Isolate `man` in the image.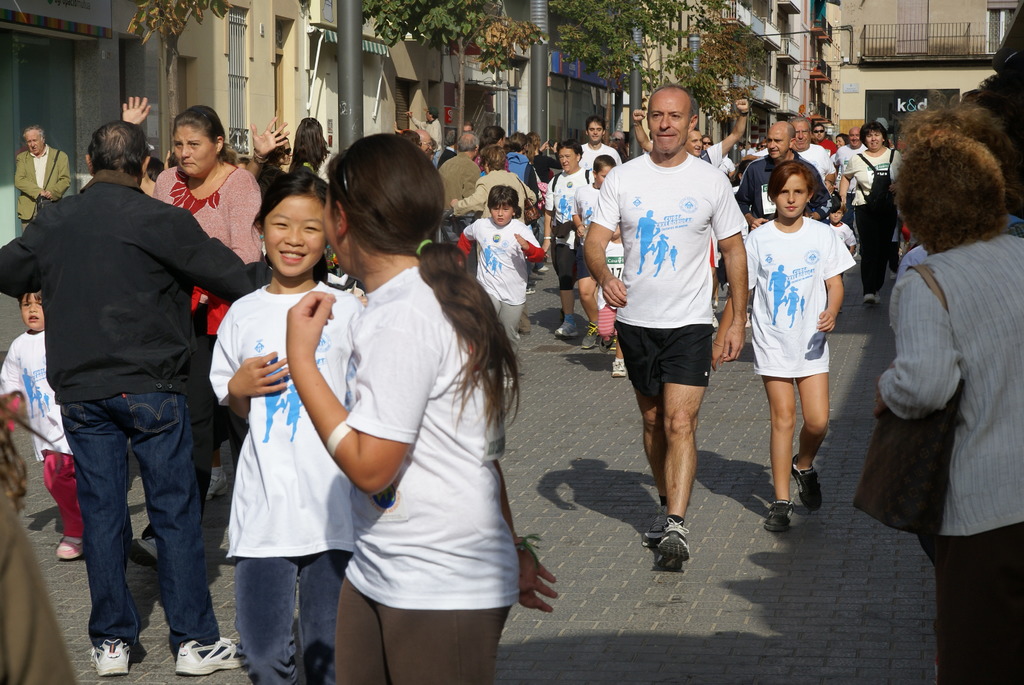
Isolated region: BBox(582, 82, 751, 583).
